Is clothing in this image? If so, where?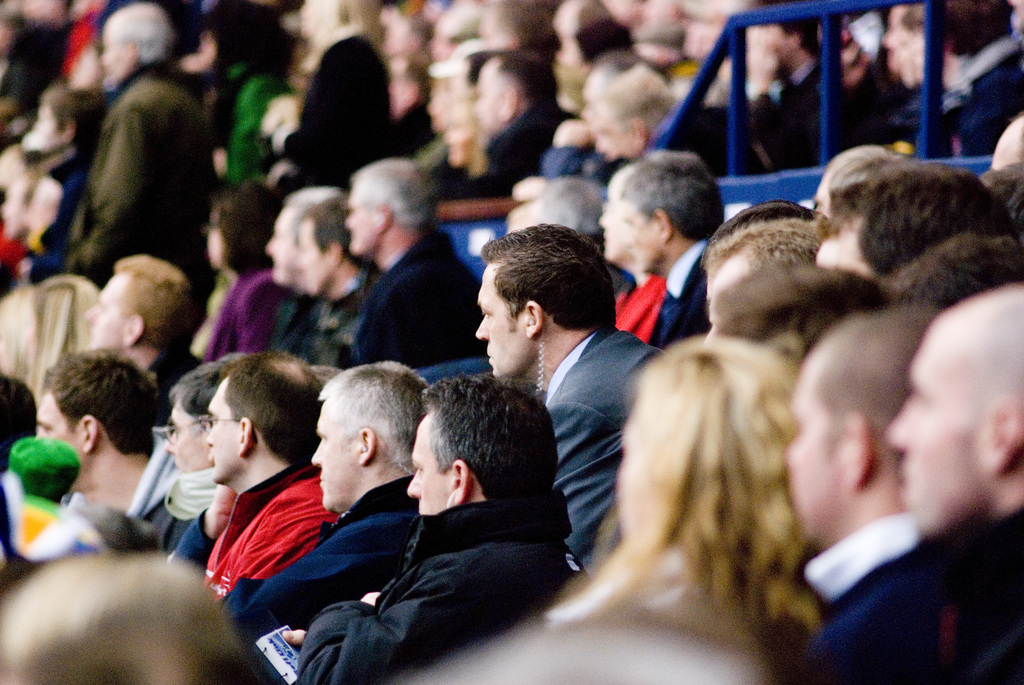
Yes, at <box>609,231,719,341</box>.
